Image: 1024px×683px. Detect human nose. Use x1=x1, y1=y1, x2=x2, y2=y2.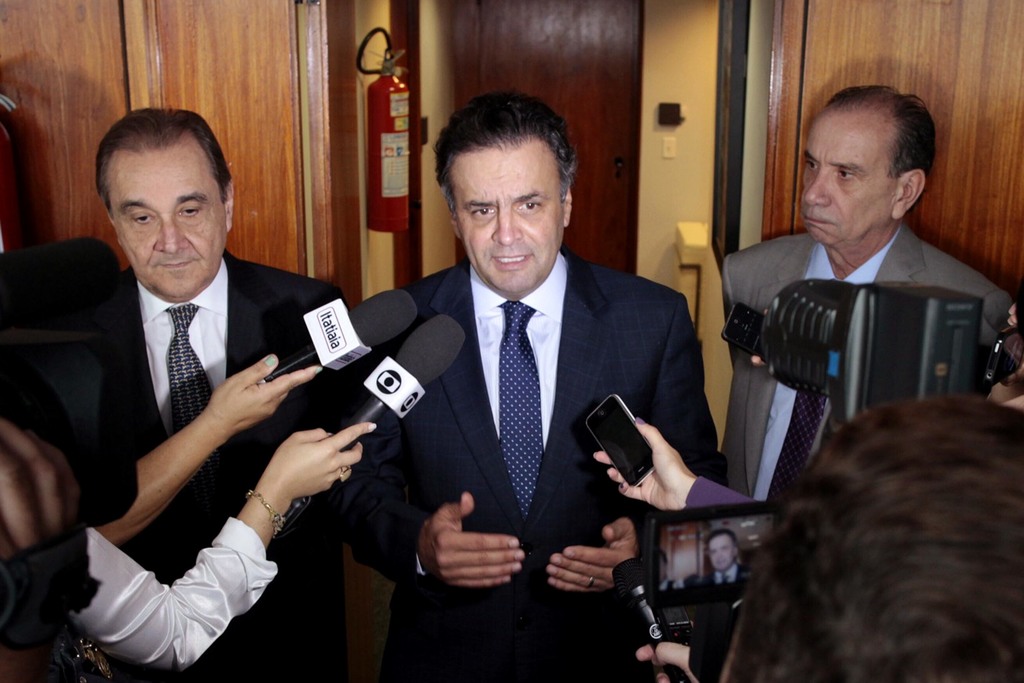
x1=156, y1=217, x2=189, y2=254.
